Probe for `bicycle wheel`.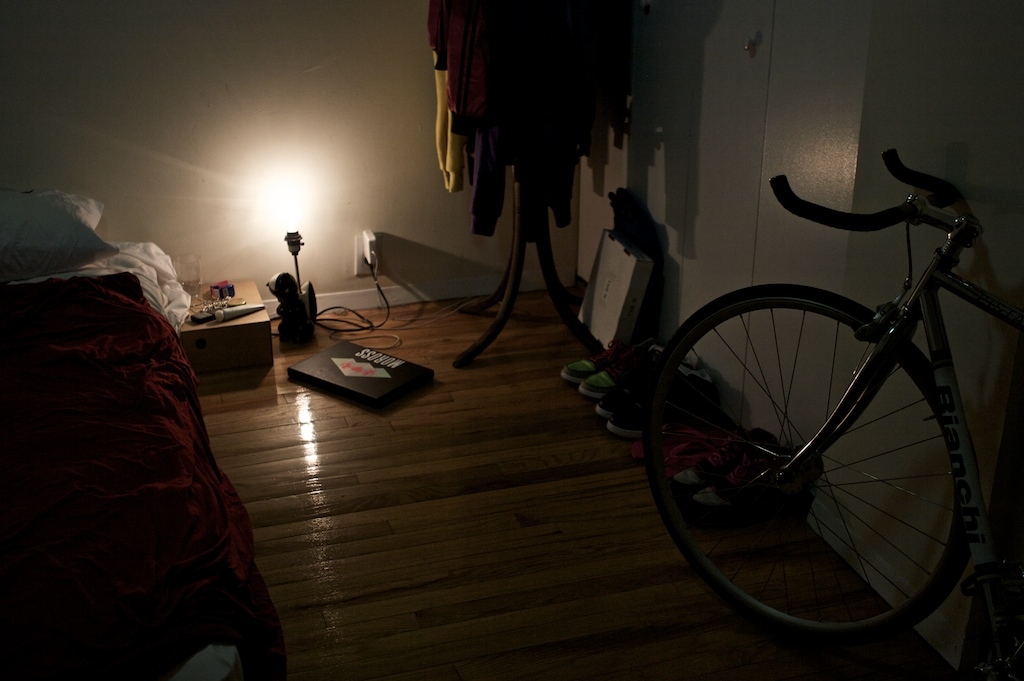
Probe result: BBox(625, 243, 1013, 646).
